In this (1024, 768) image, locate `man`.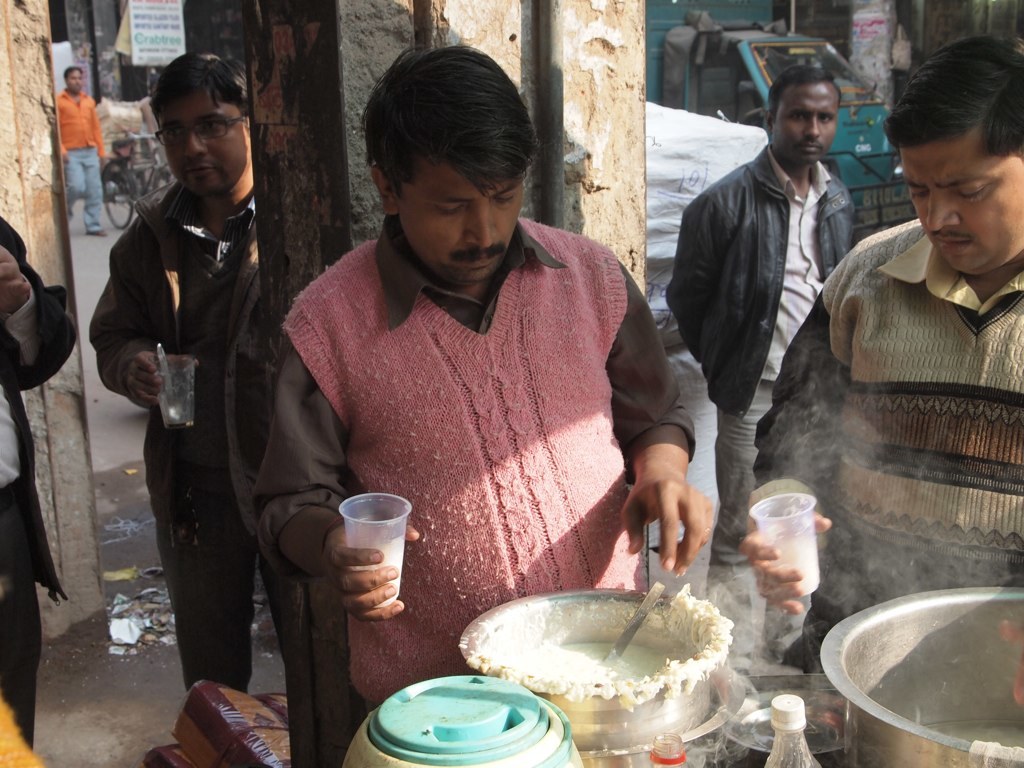
Bounding box: x1=661 y1=58 x2=855 y2=587.
